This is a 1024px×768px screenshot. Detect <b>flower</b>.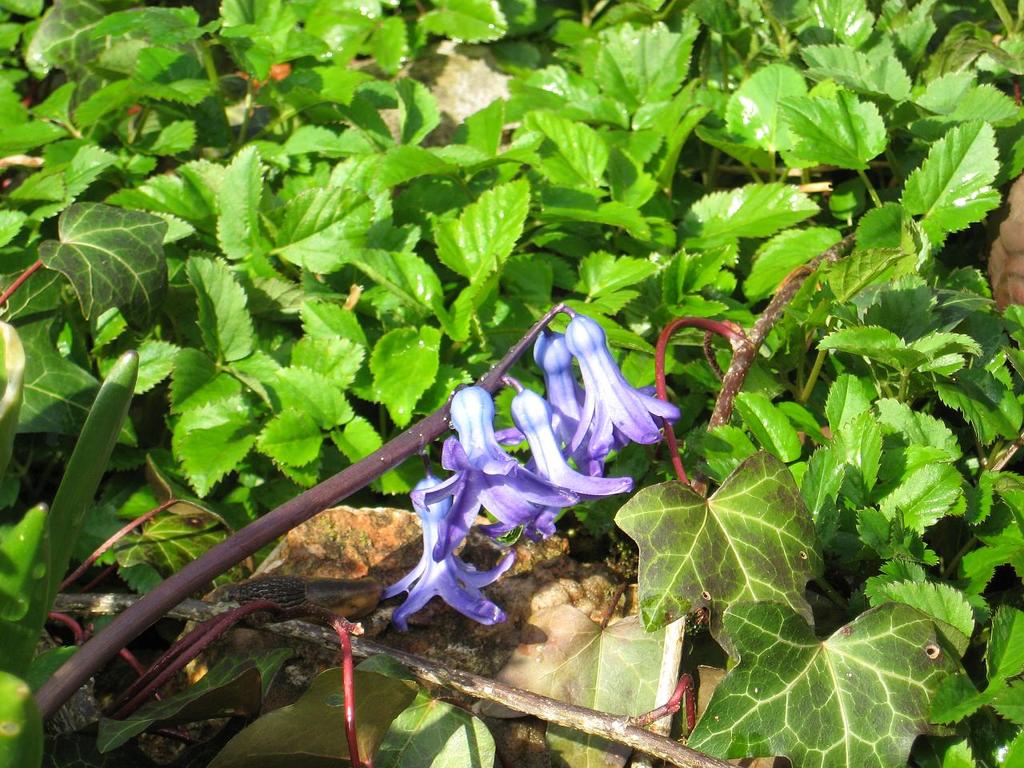
(left=512, top=387, right=634, bottom=503).
